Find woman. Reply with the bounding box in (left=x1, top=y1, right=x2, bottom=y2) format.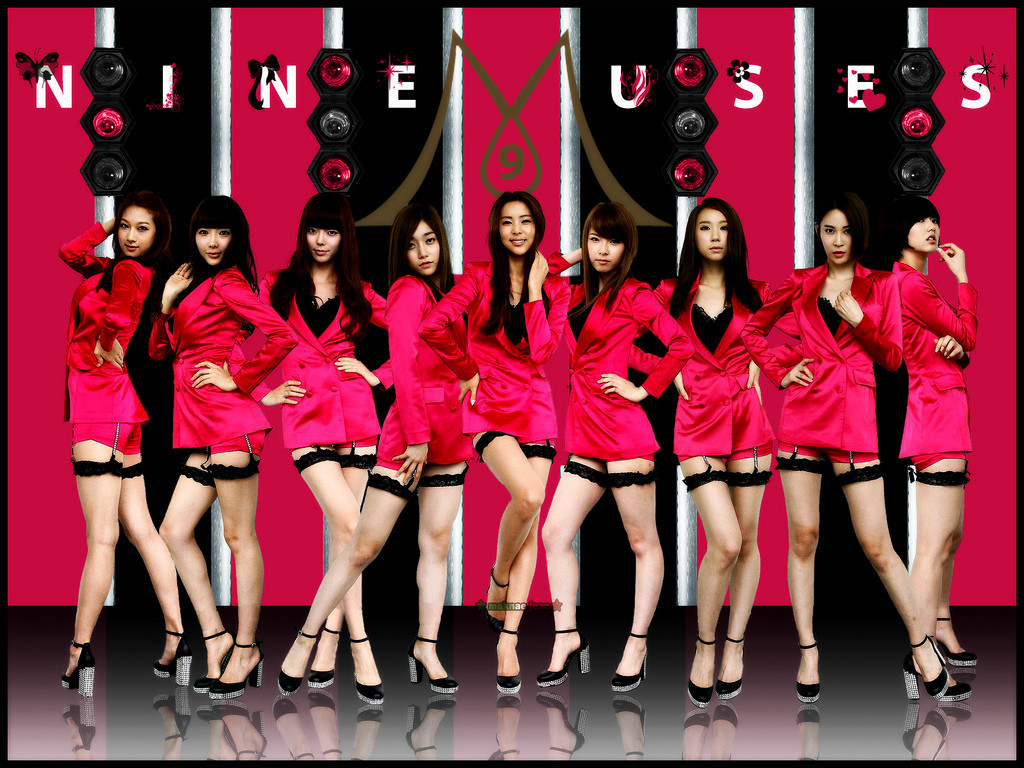
(left=274, top=202, right=471, bottom=697).
